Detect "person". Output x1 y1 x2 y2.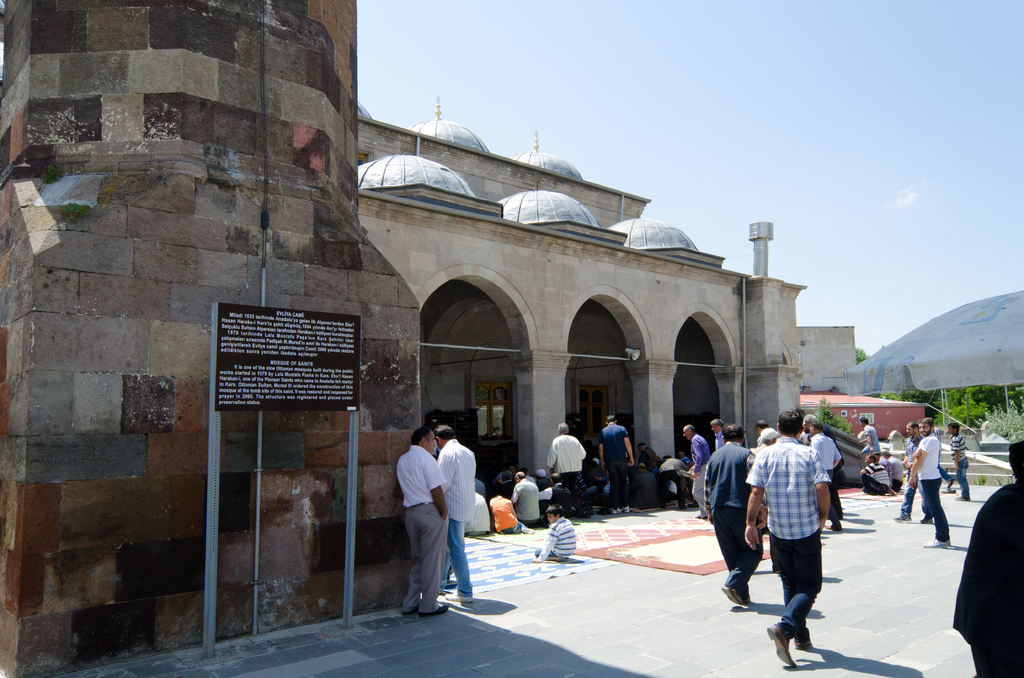
953 439 1023 677.
